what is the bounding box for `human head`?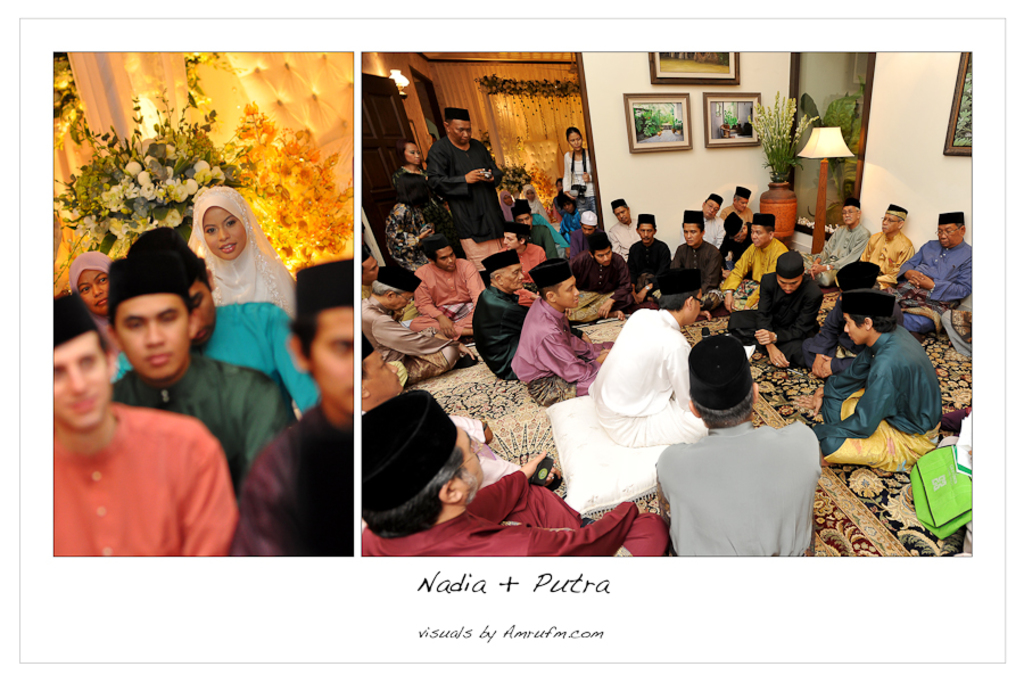
<box>554,178,562,191</box>.
